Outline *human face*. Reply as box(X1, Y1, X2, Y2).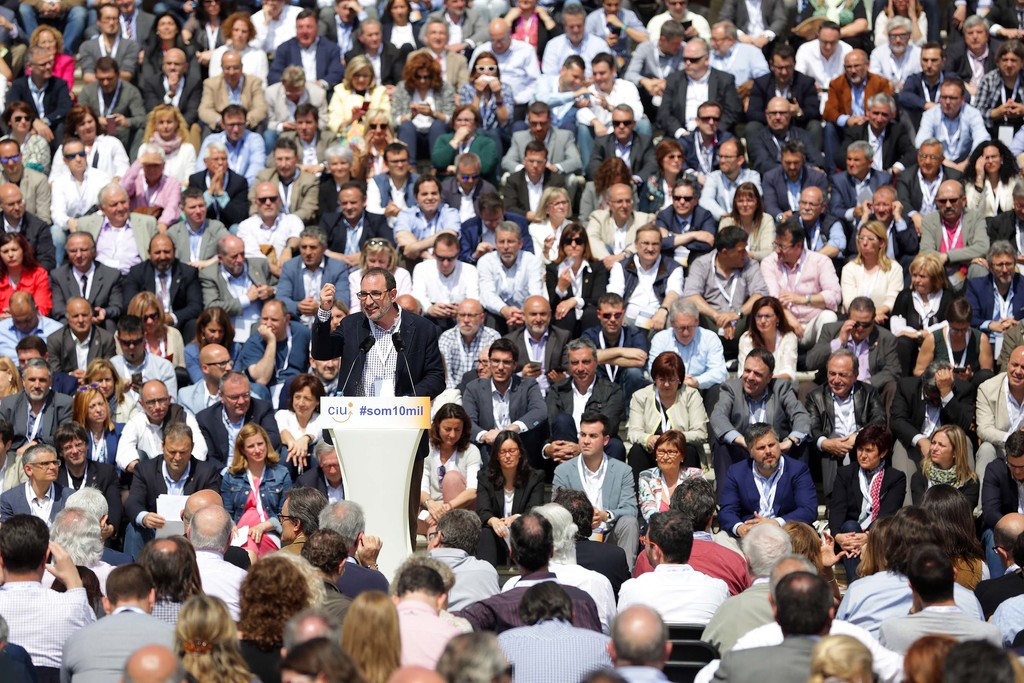
box(730, 244, 748, 267).
